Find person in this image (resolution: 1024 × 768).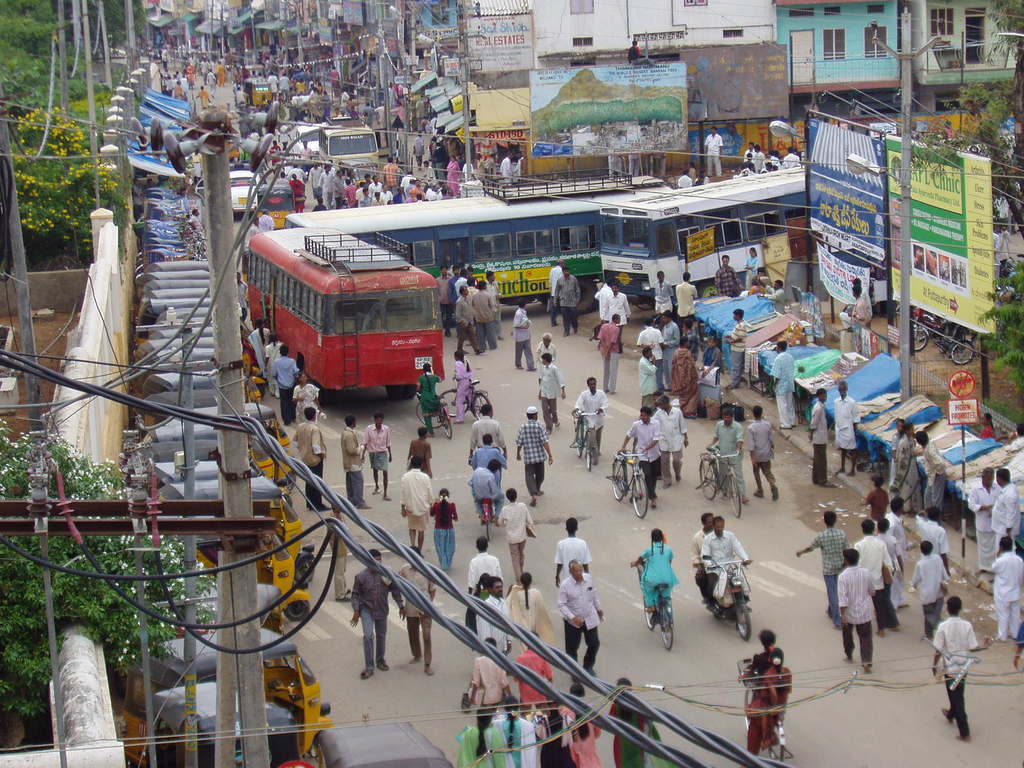
<region>655, 391, 688, 489</region>.
